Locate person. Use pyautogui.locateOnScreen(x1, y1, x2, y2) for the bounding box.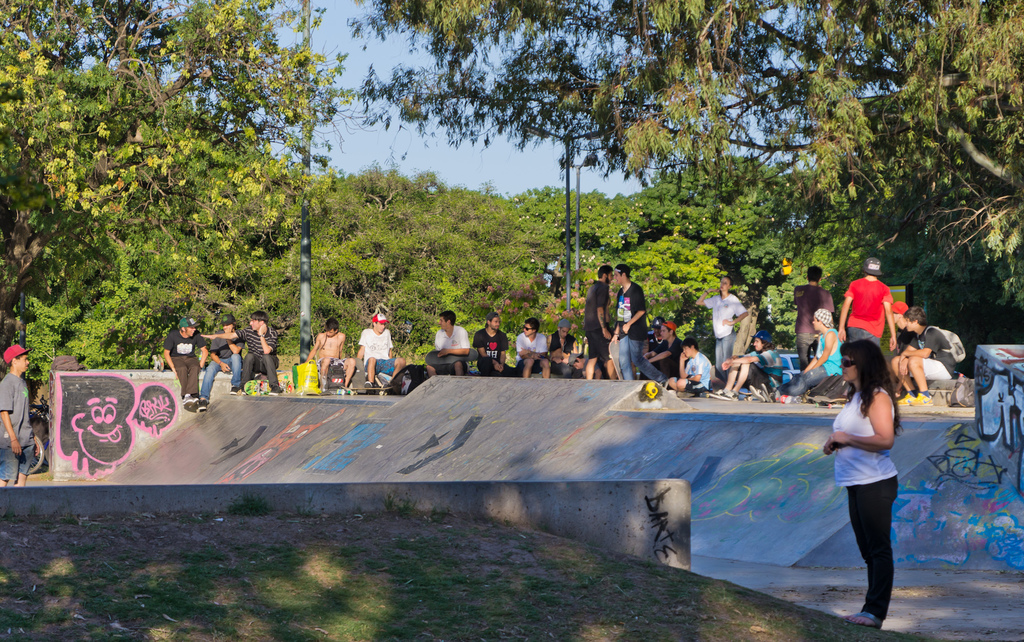
pyautogui.locateOnScreen(552, 322, 582, 374).
